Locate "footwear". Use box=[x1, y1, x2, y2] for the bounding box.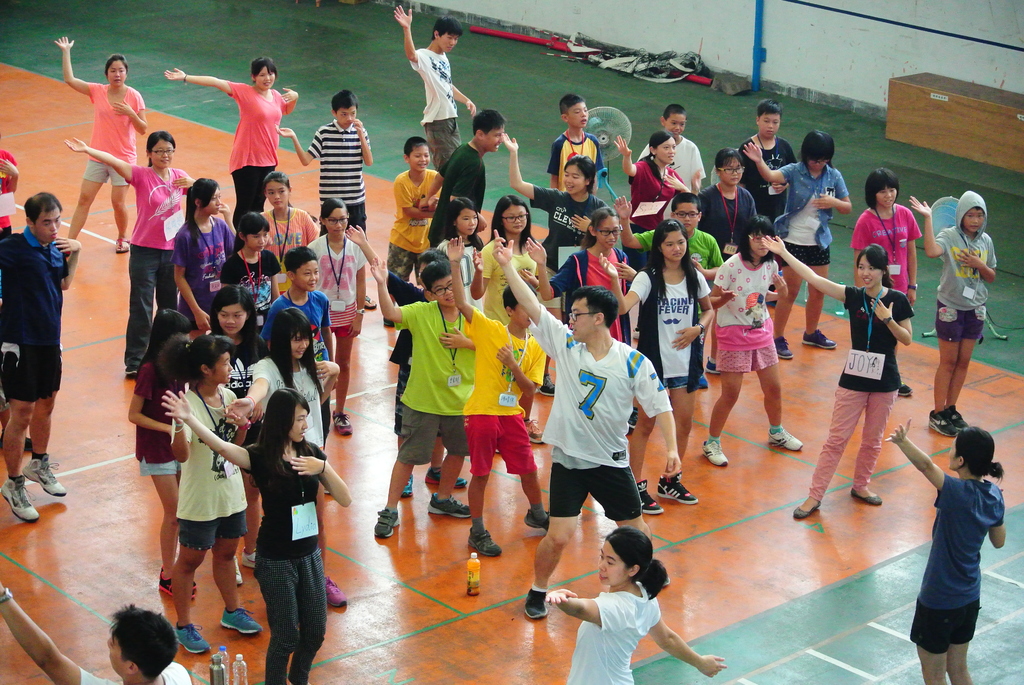
box=[695, 375, 707, 390].
